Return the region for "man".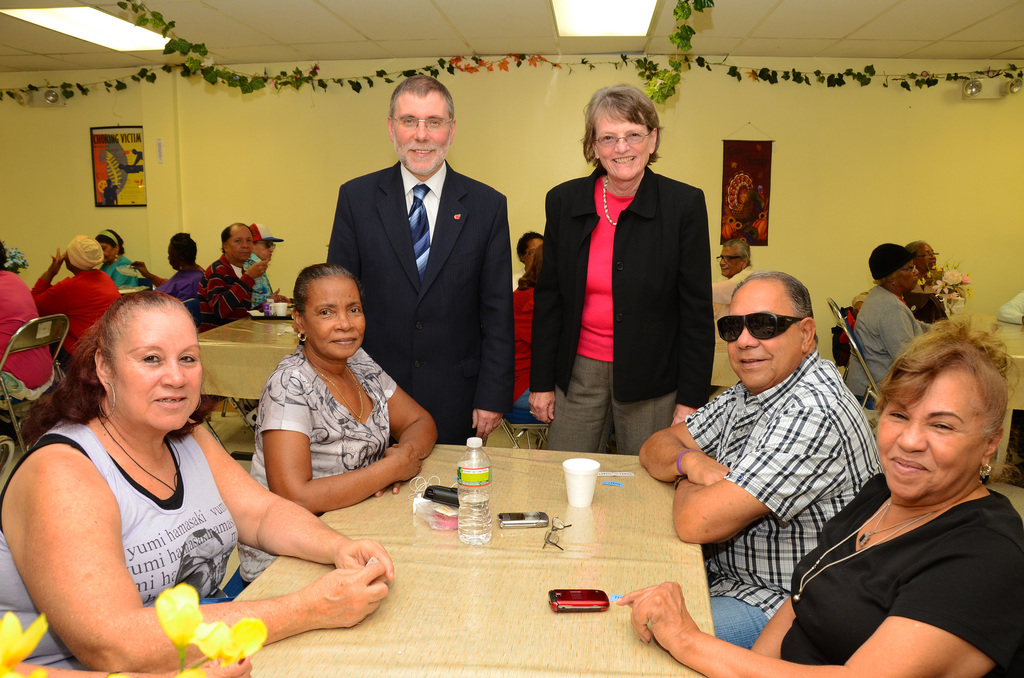
[left=241, top=220, right=285, bottom=312].
